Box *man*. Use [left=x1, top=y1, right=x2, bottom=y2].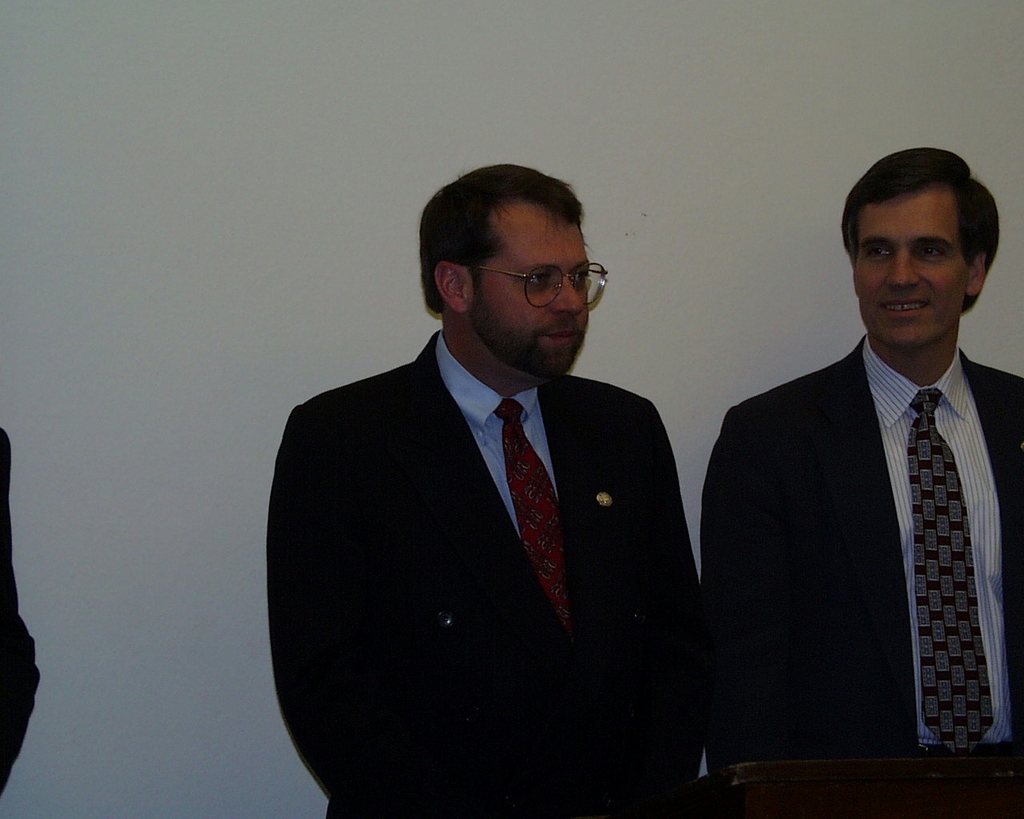
[left=696, top=142, right=1023, bottom=818].
